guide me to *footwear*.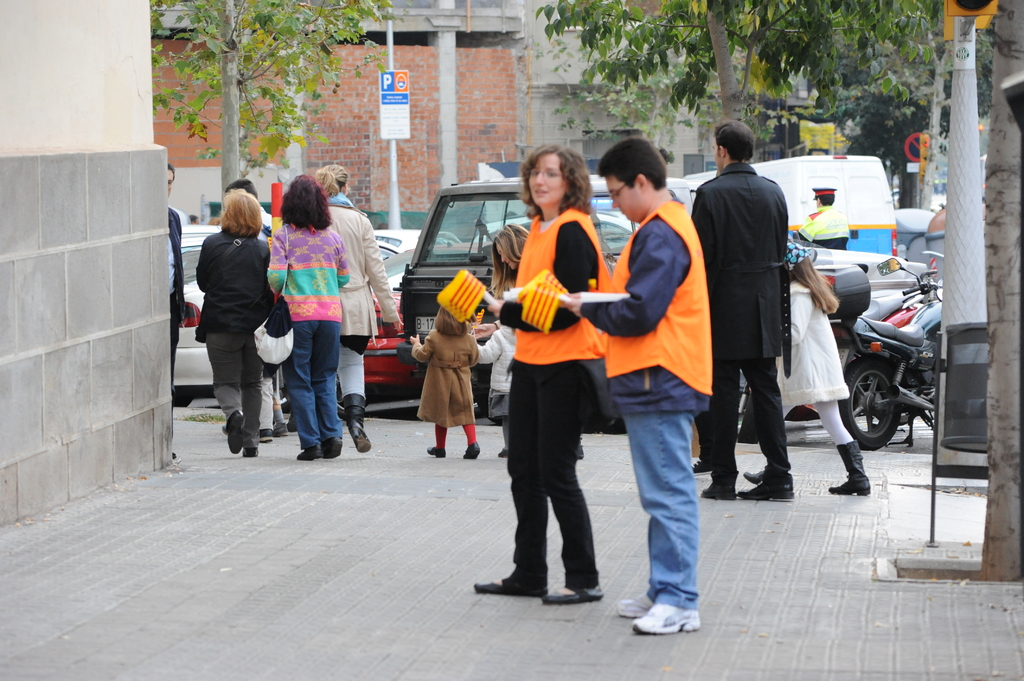
Guidance: bbox=[342, 392, 369, 453].
